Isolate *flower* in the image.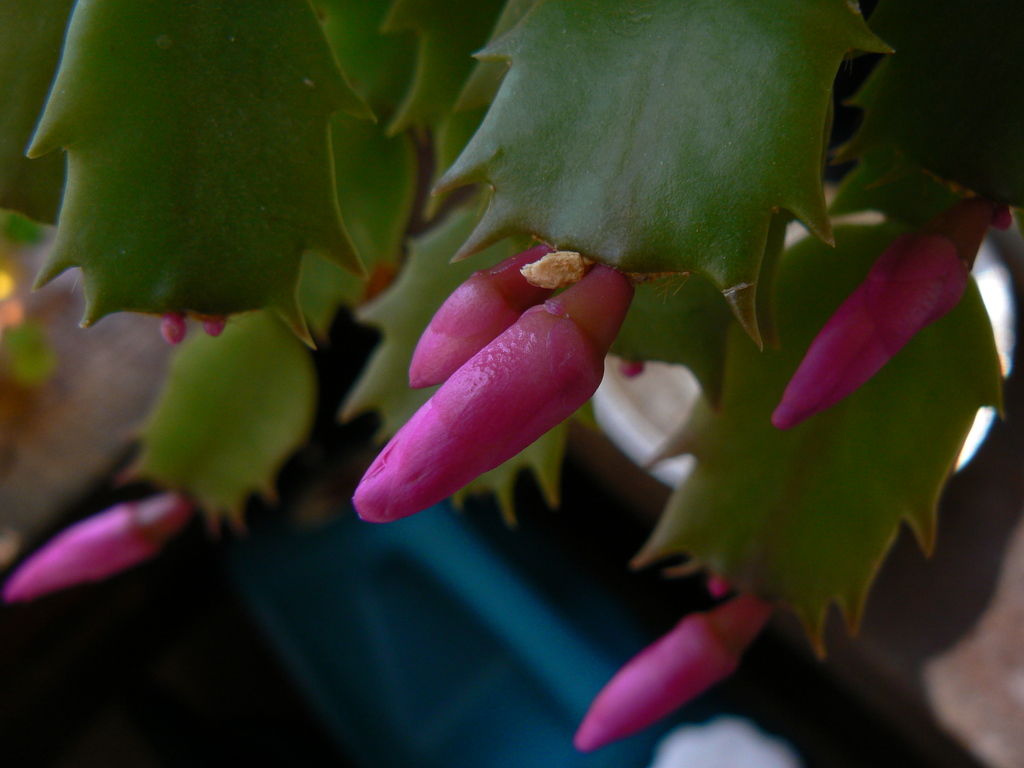
Isolated region: (left=356, top=230, right=645, bottom=534).
